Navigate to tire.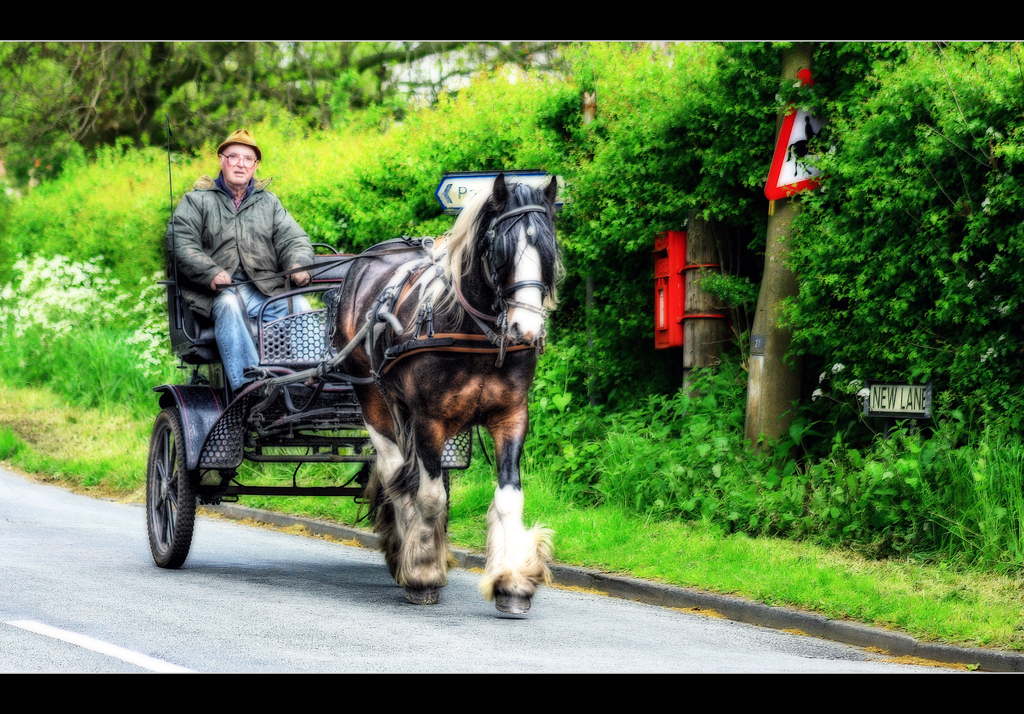
Navigation target: pyautogui.locateOnScreen(134, 399, 211, 575).
